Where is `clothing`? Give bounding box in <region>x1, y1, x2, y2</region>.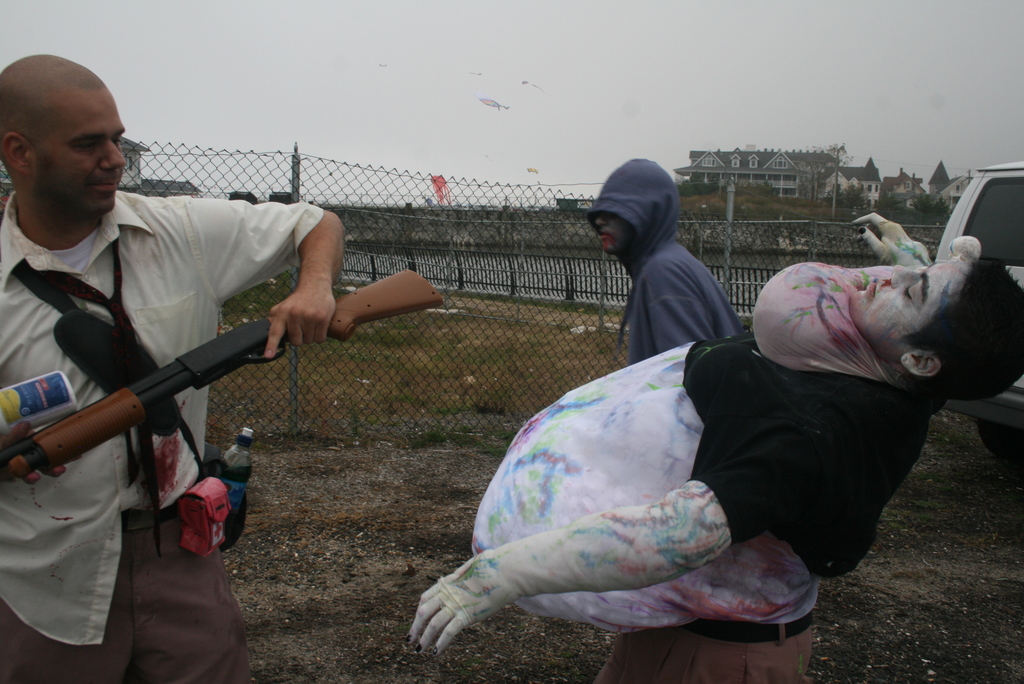
<region>13, 172, 283, 655</region>.
